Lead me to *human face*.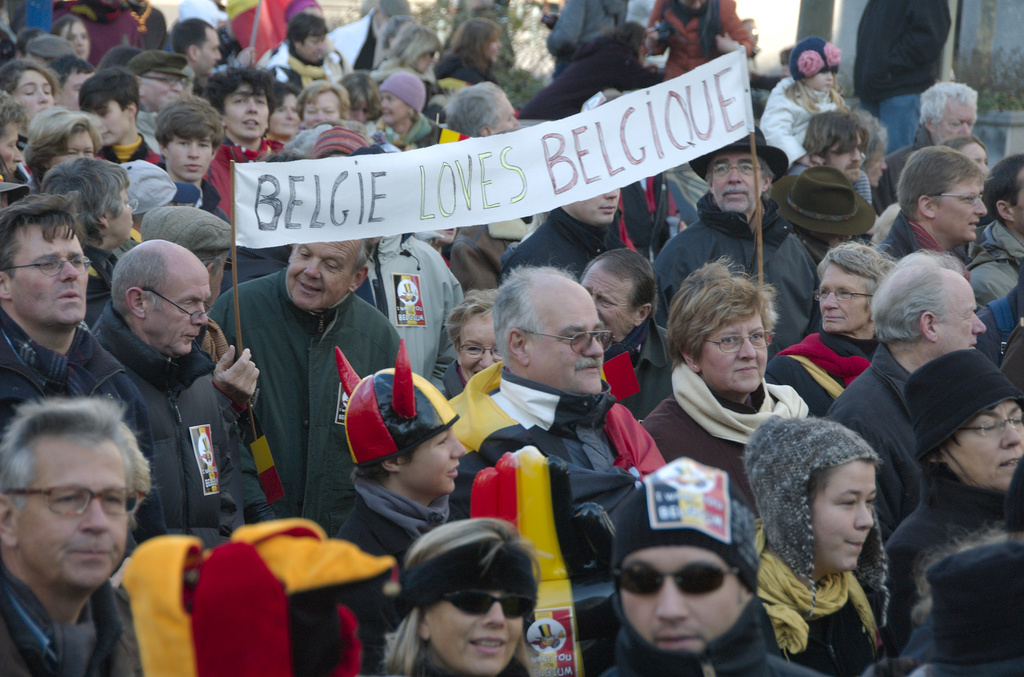
Lead to bbox=[376, 86, 411, 124].
